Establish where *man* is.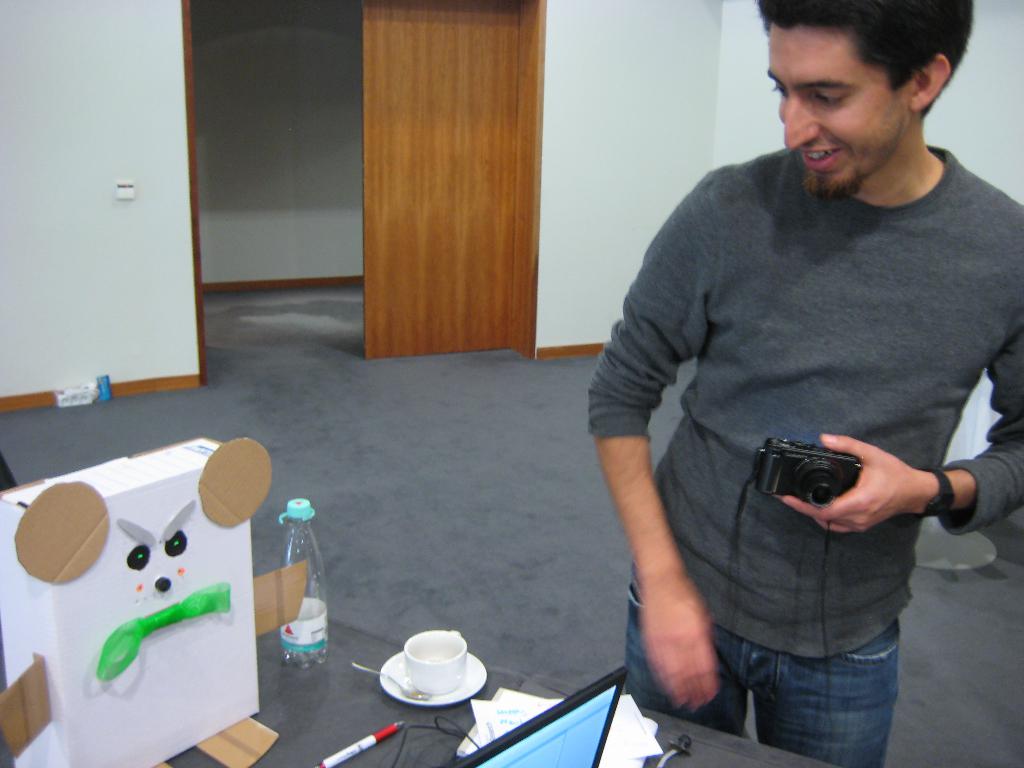
Established at box(568, 0, 1005, 713).
